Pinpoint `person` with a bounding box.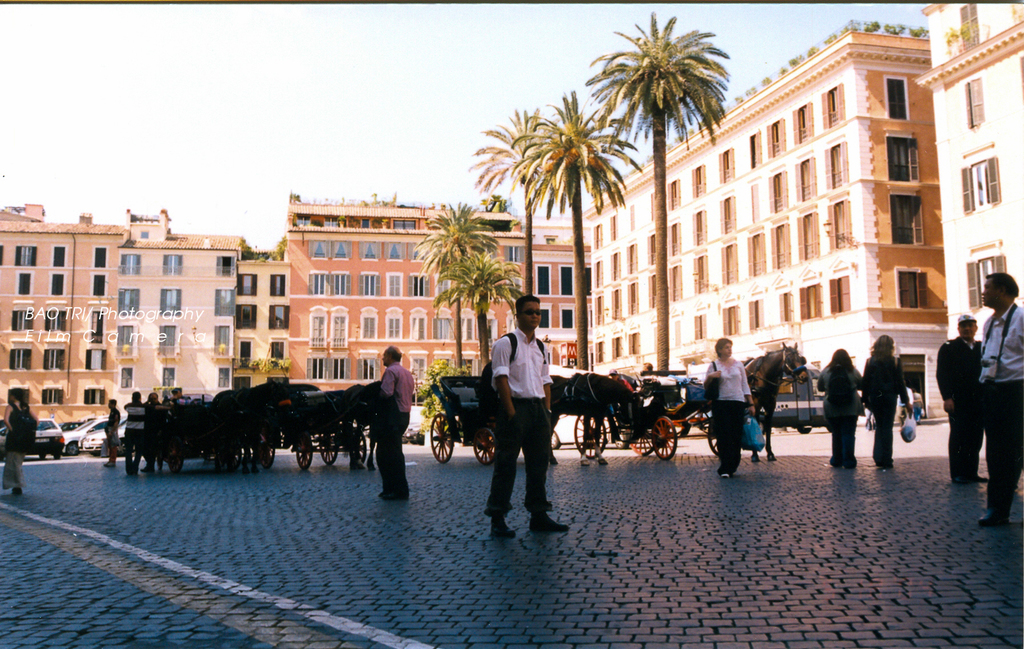
detection(489, 293, 569, 538).
